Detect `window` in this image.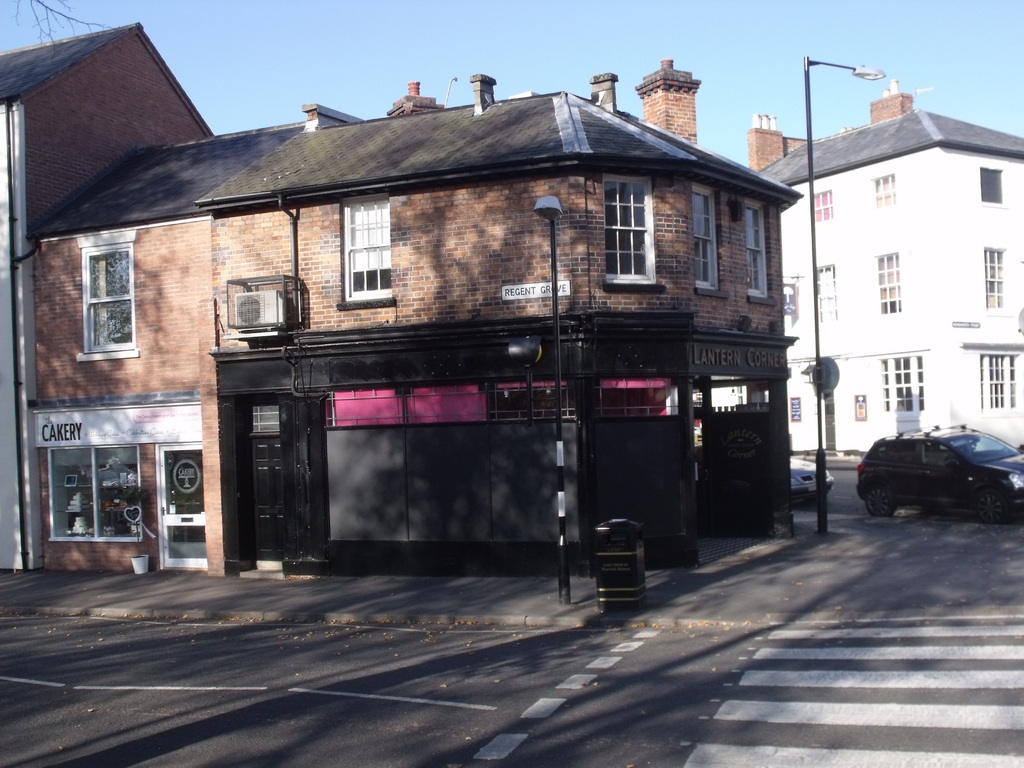
Detection: bbox=(979, 359, 1021, 412).
